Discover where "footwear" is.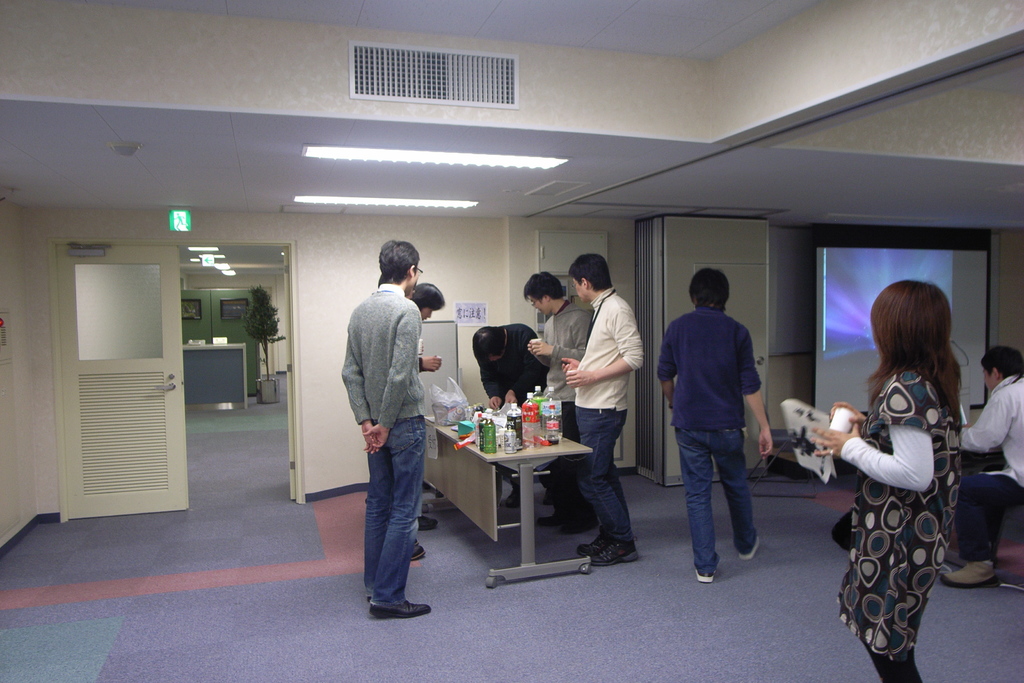
Discovered at box=[561, 517, 602, 535].
